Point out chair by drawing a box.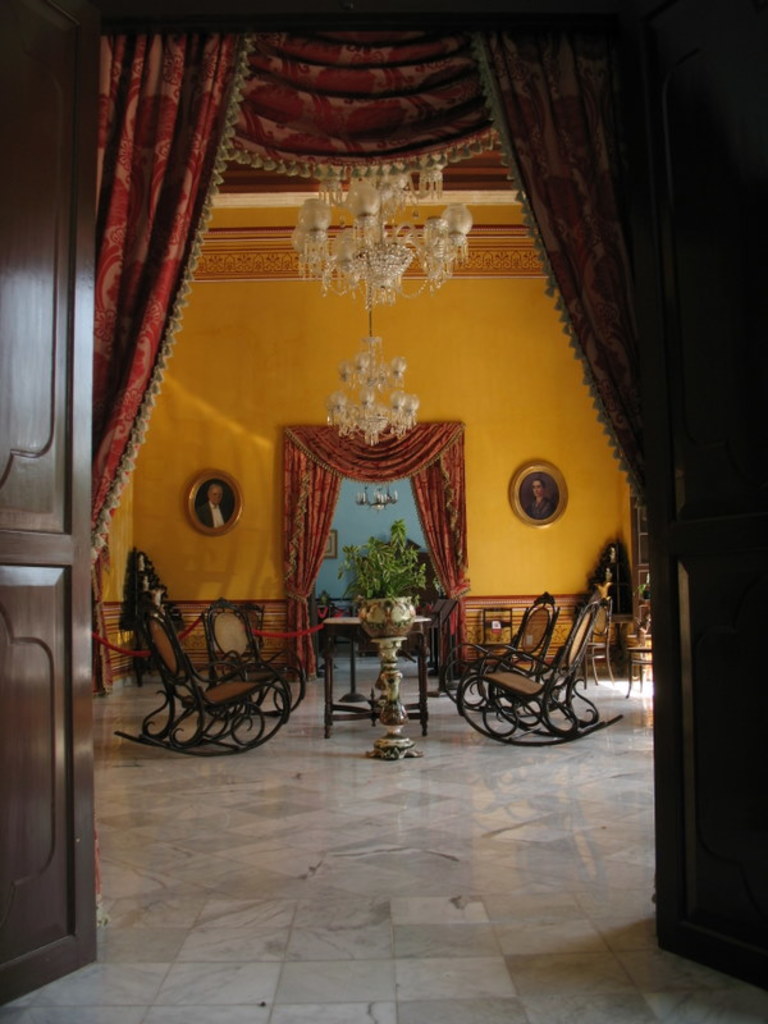
BBox(444, 591, 631, 748).
